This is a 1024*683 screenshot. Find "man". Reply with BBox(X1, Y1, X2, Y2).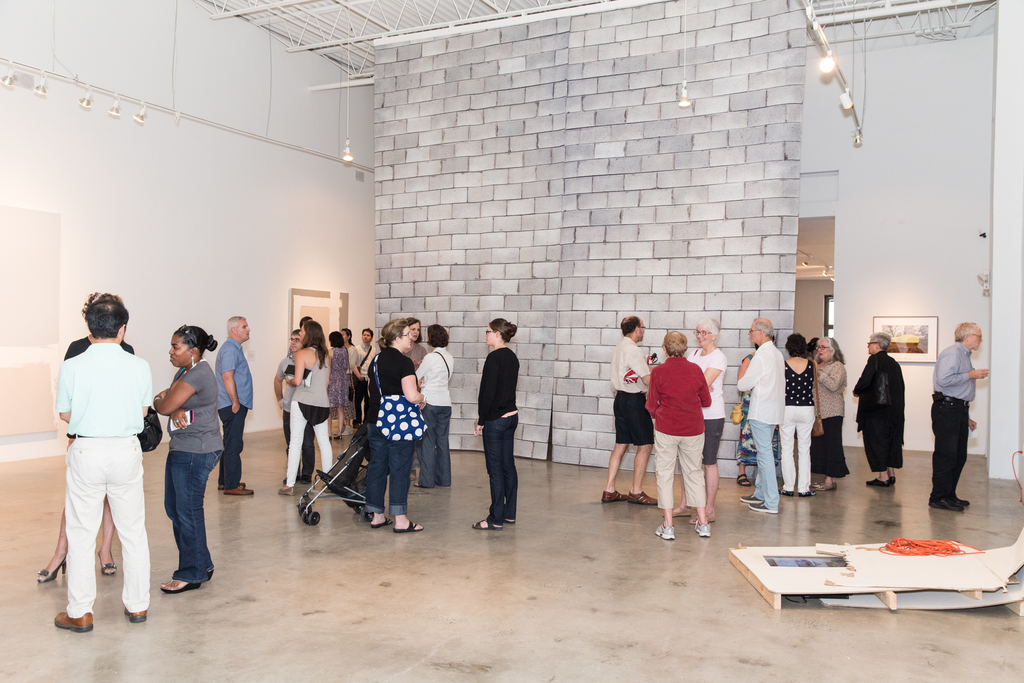
BBox(737, 317, 786, 516).
